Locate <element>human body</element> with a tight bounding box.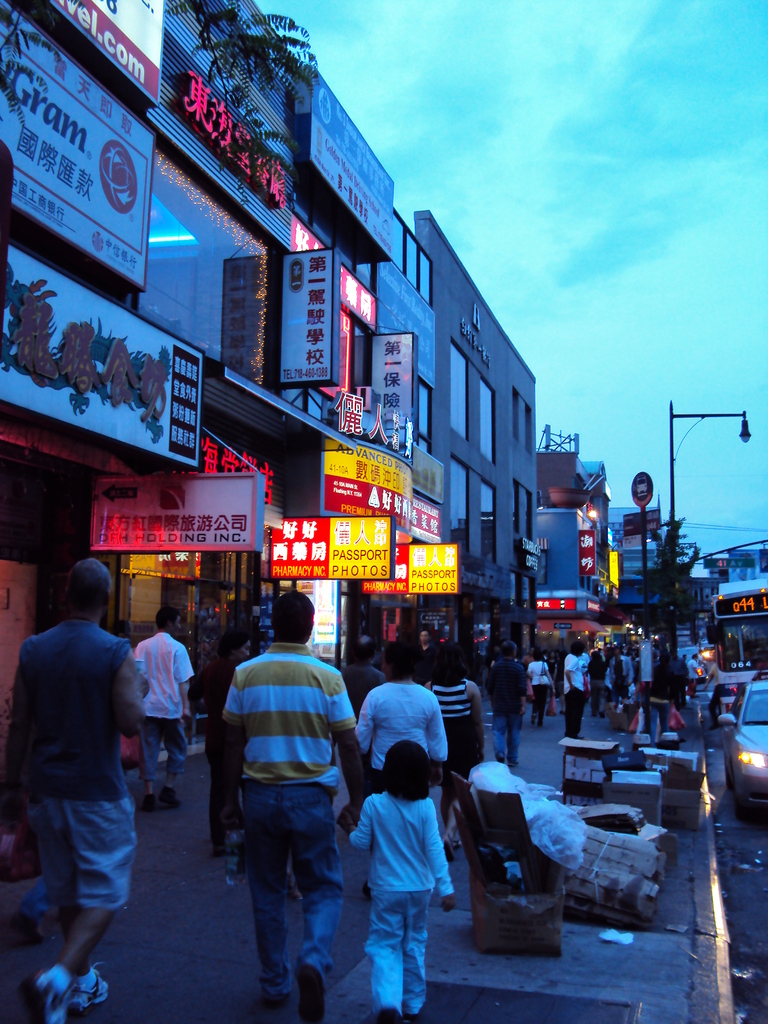
0, 556, 136, 1023.
